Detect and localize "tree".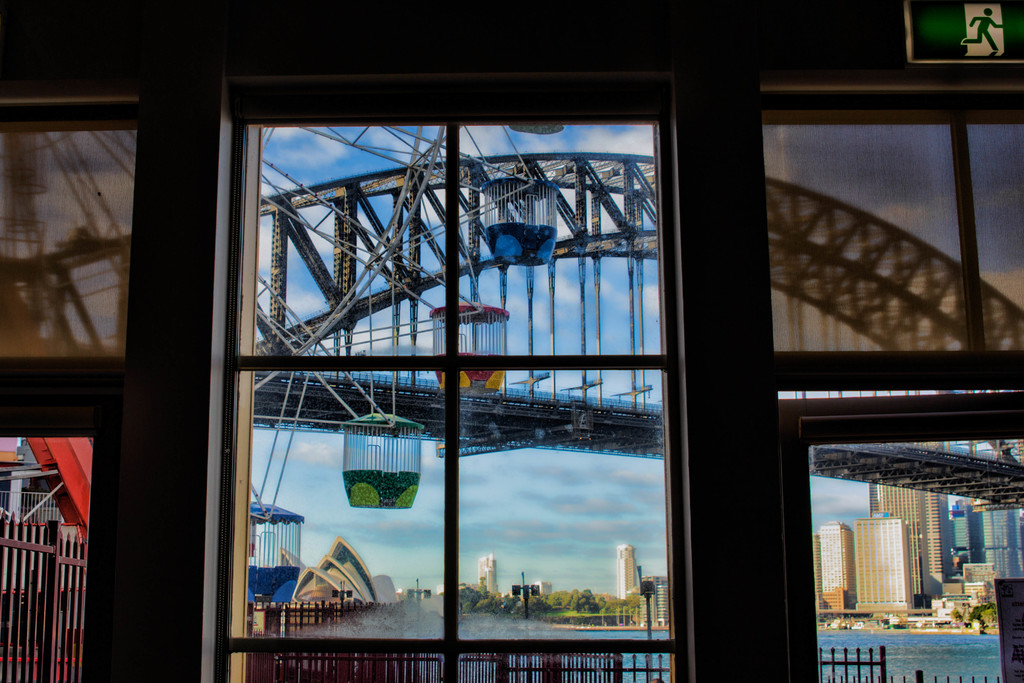
Localized at (left=486, top=591, right=512, bottom=629).
